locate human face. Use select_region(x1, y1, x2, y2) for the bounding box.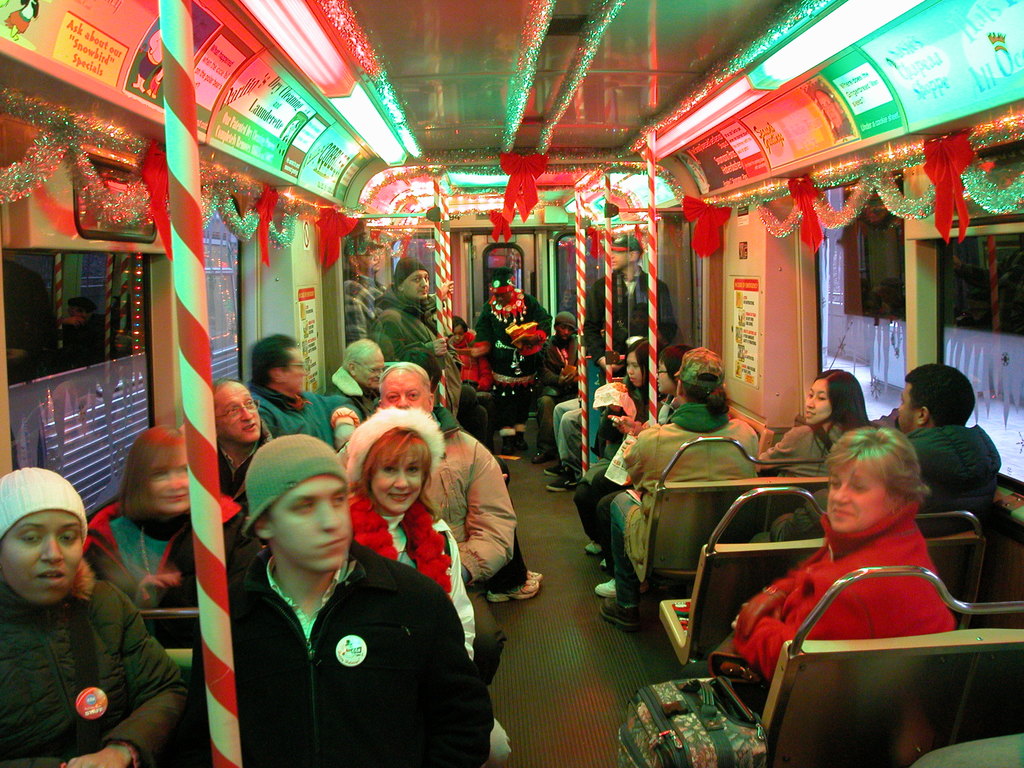
select_region(622, 358, 638, 387).
